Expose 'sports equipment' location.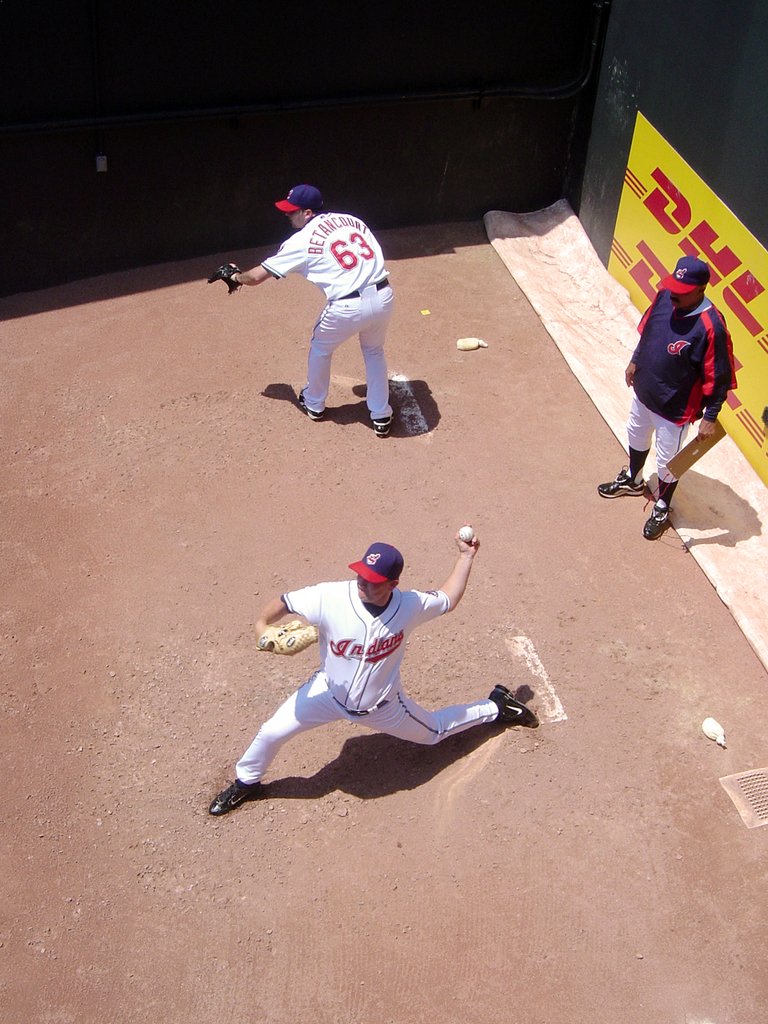
Exposed at bbox=[251, 617, 318, 662].
